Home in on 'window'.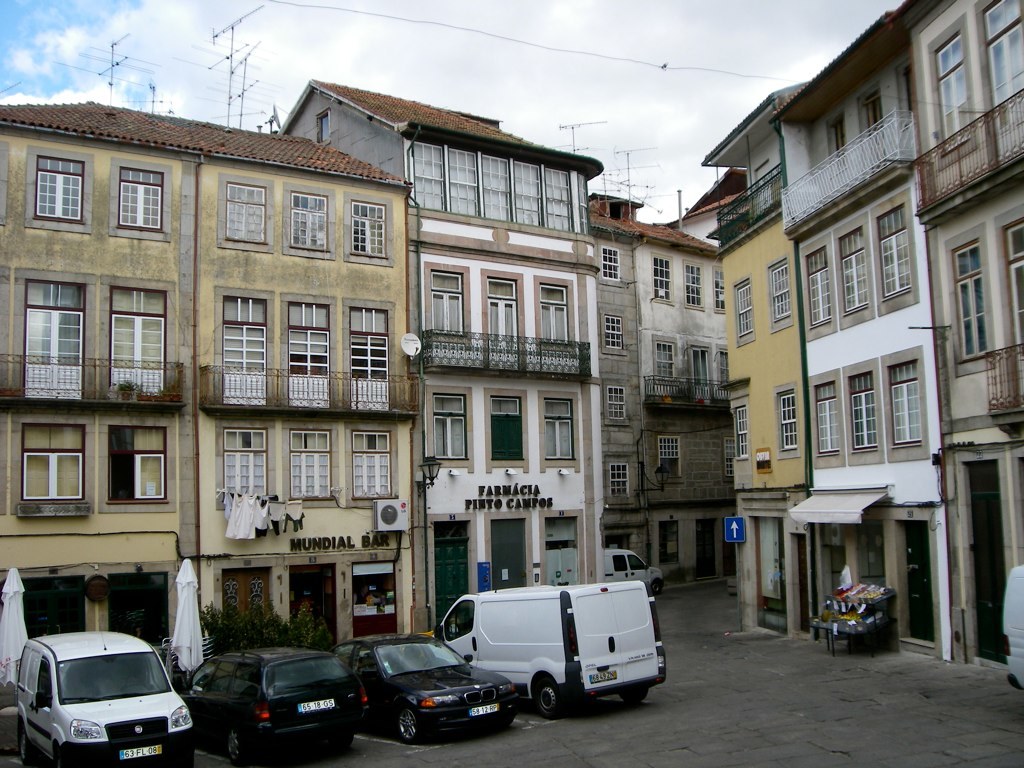
Homed in at x1=947 y1=227 x2=993 y2=383.
